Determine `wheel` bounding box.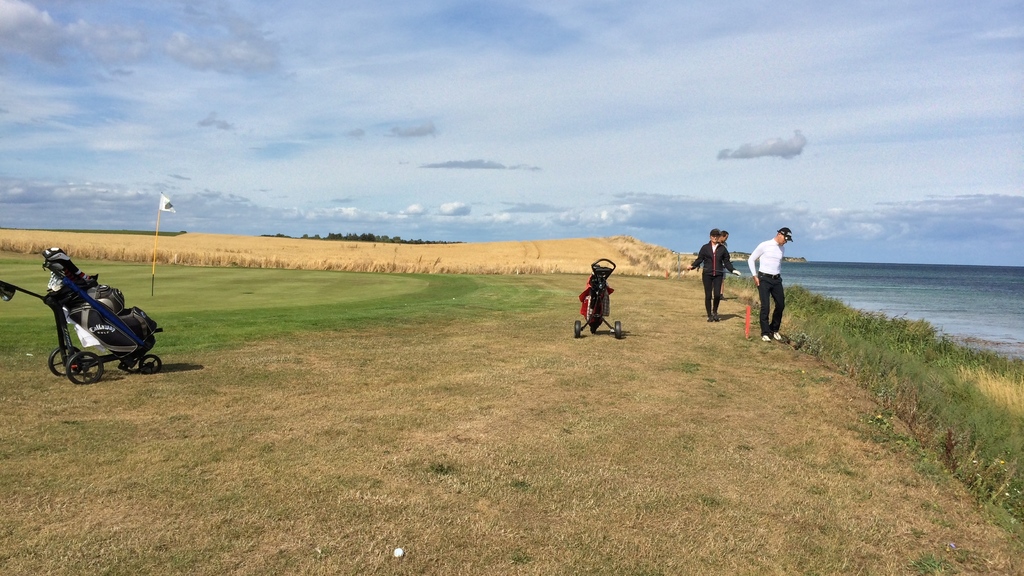
Determined: left=138, top=356, right=164, bottom=376.
